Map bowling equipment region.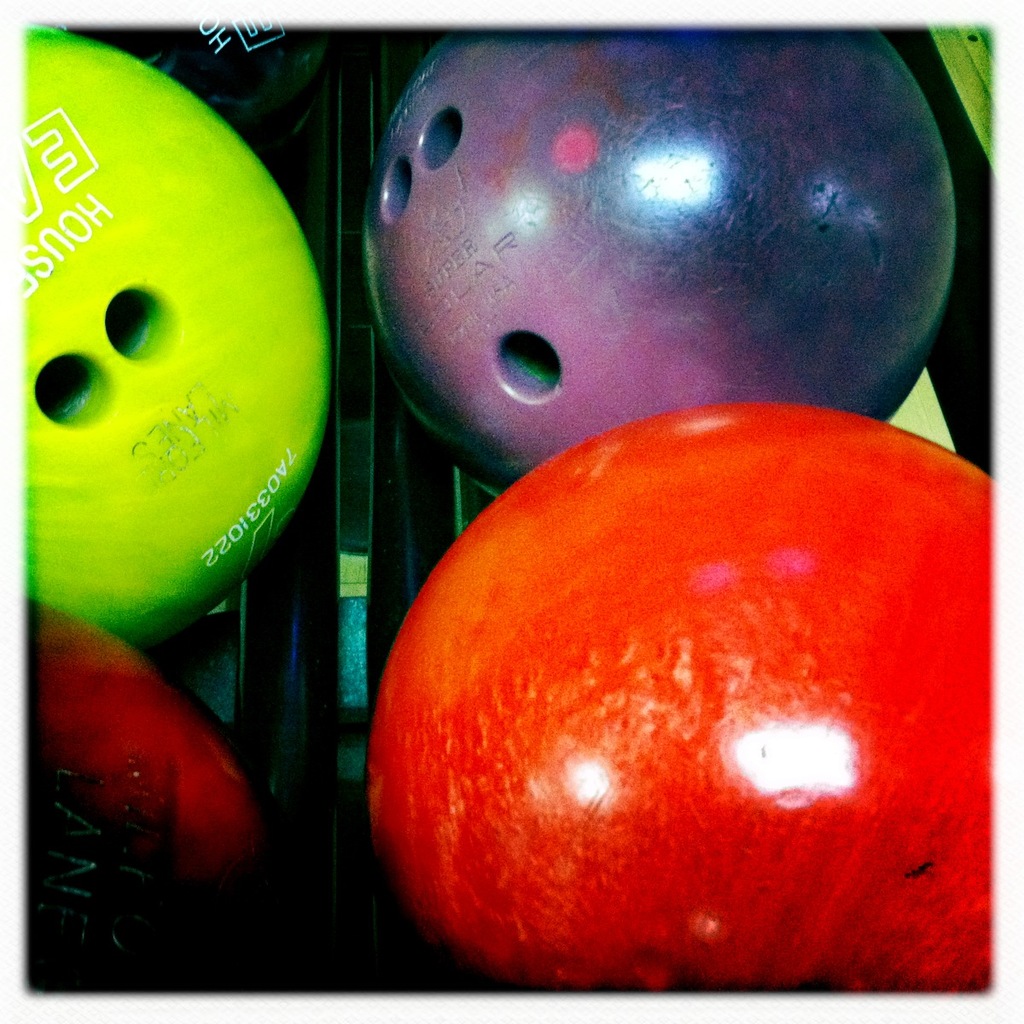
Mapped to l=357, t=29, r=955, b=487.
